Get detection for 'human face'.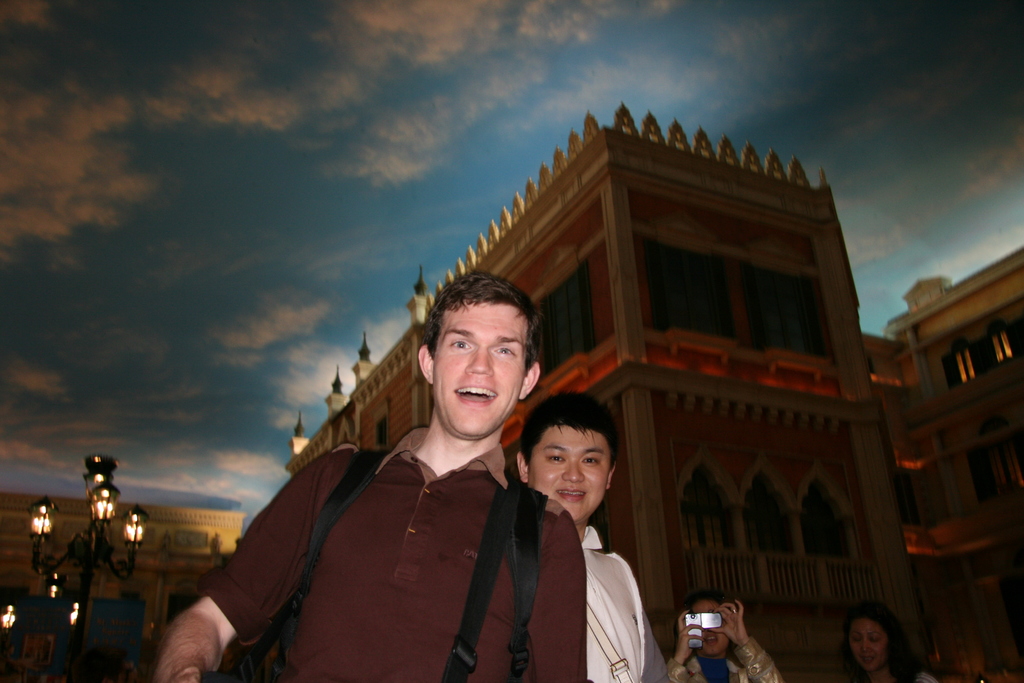
Detection: select_region(532, 422, 609, 518).
